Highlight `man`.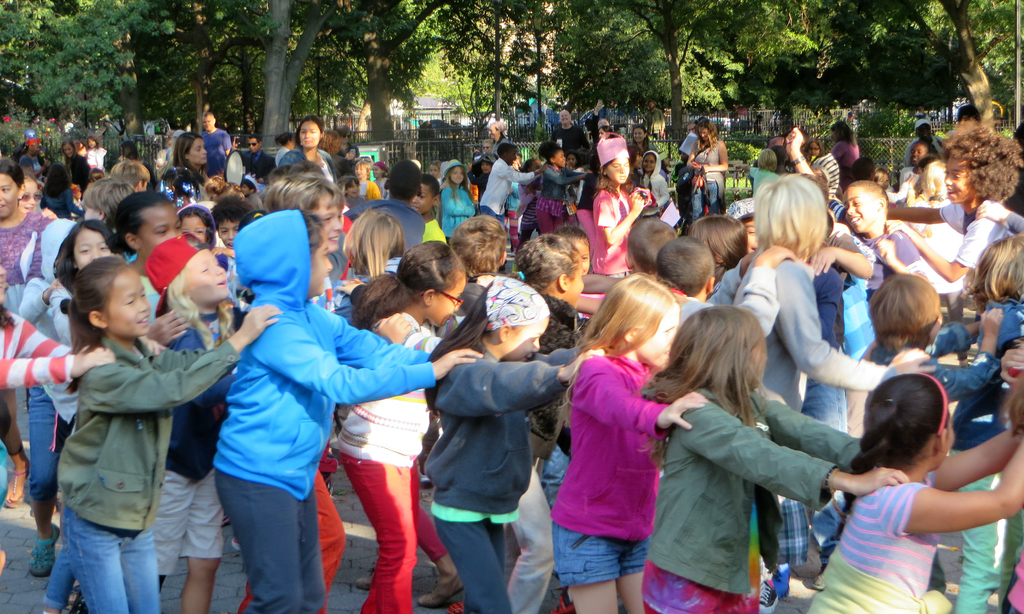
Highlighted region: Rect(483, 143, 540, 228).
